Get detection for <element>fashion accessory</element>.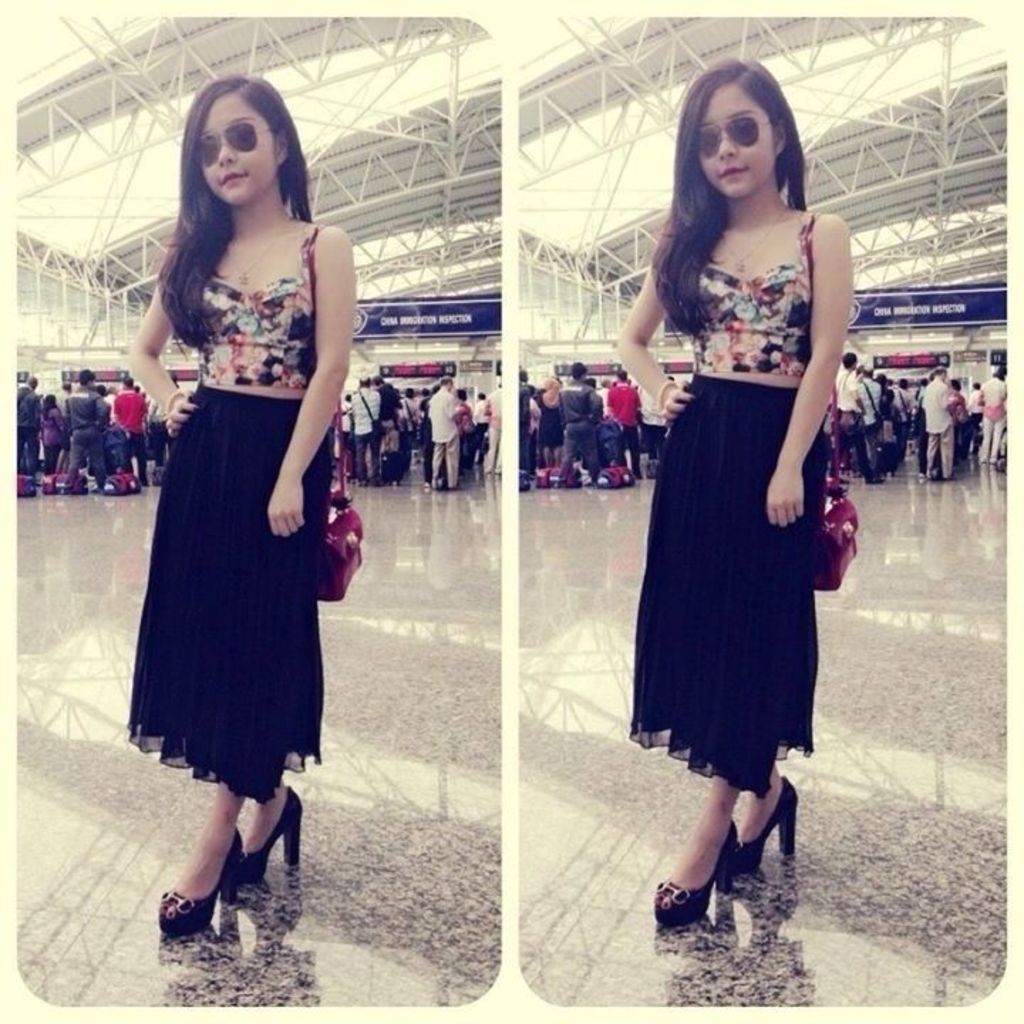
Detection: Rect(799, 213, 856, 589).
